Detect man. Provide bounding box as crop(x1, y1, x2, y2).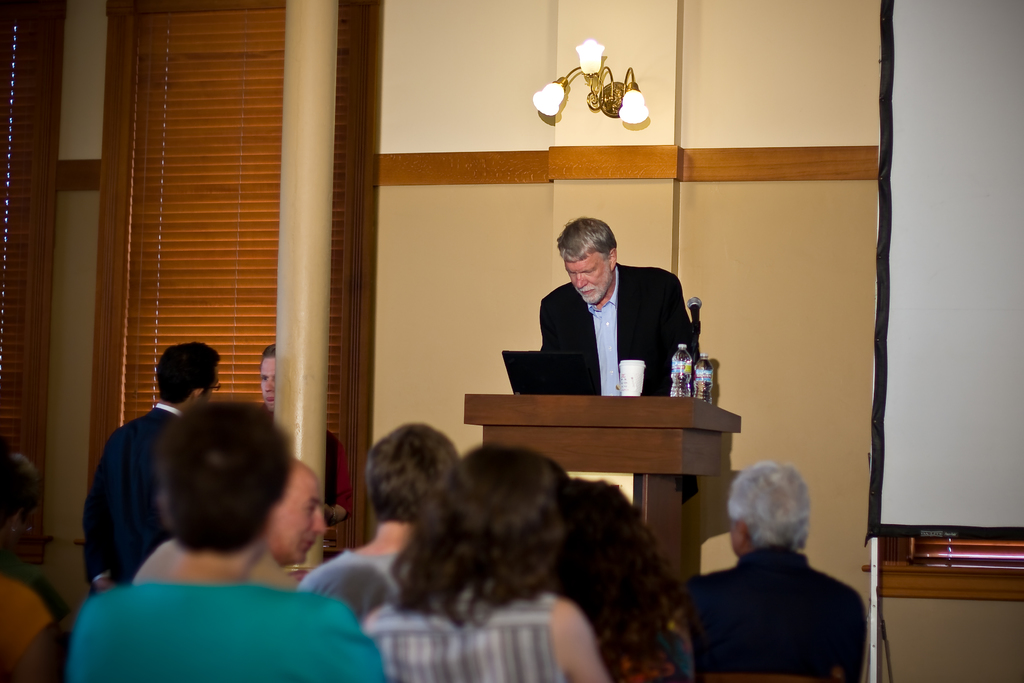
crop(255, 339, 349, 522).
